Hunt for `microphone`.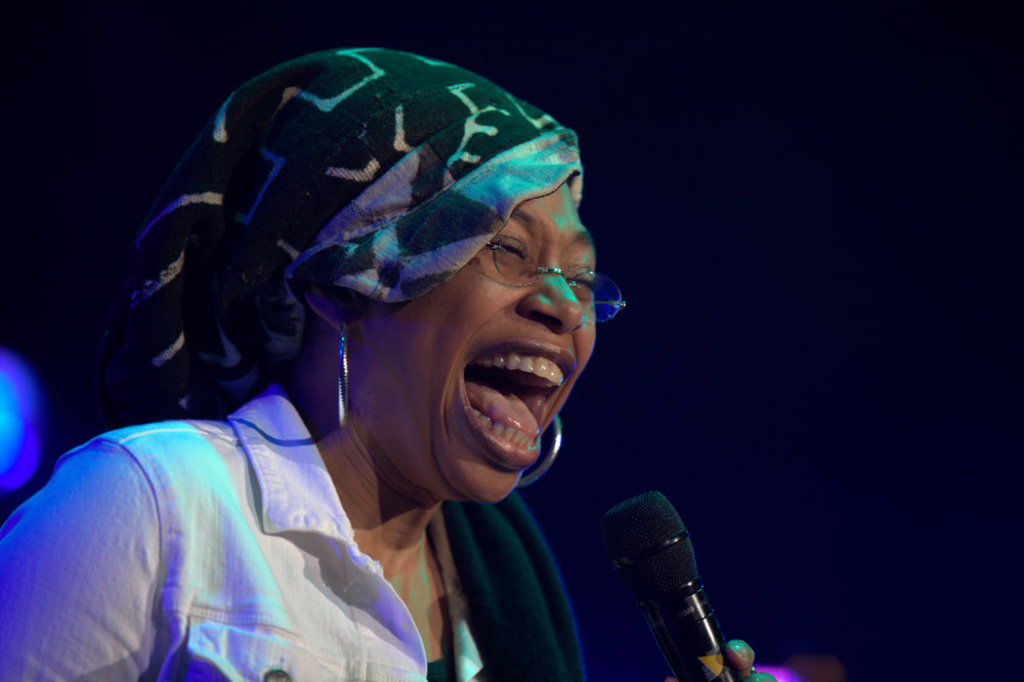
Hunted down at [594,491,739,681].
